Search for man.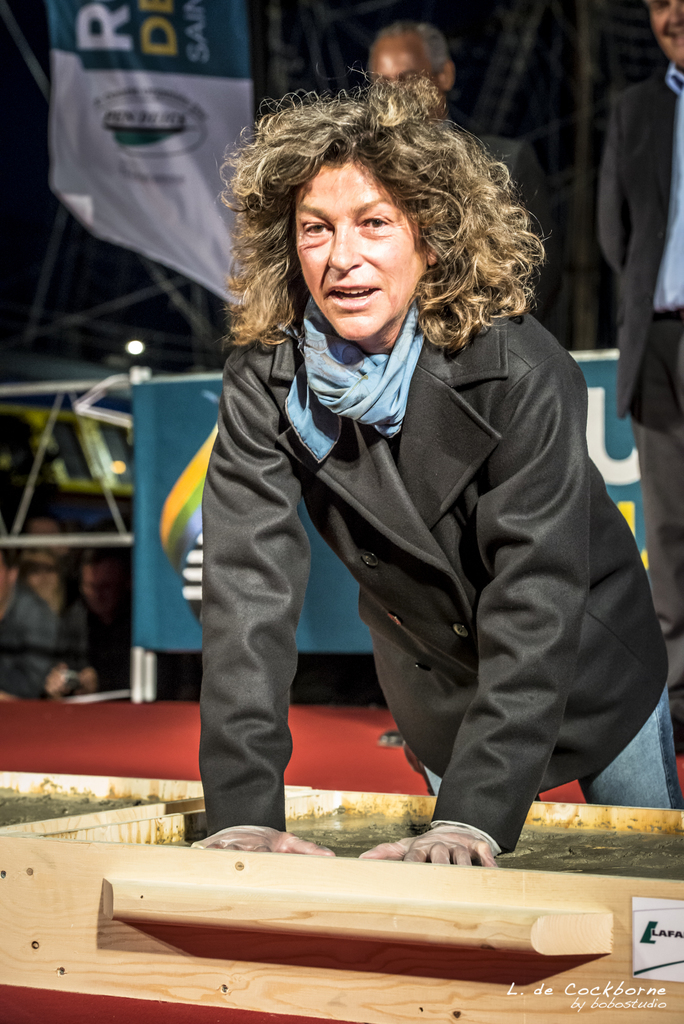
Found at select_region(597, 0, 683, 749).
